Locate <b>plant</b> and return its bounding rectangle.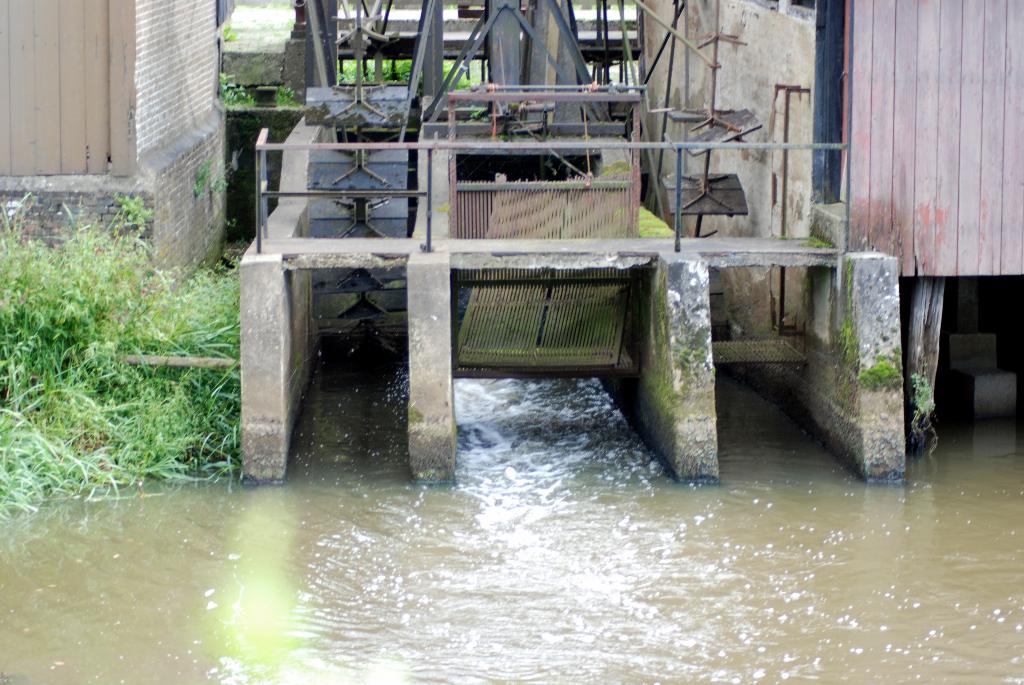
detection(852, 359, 900, 391).
